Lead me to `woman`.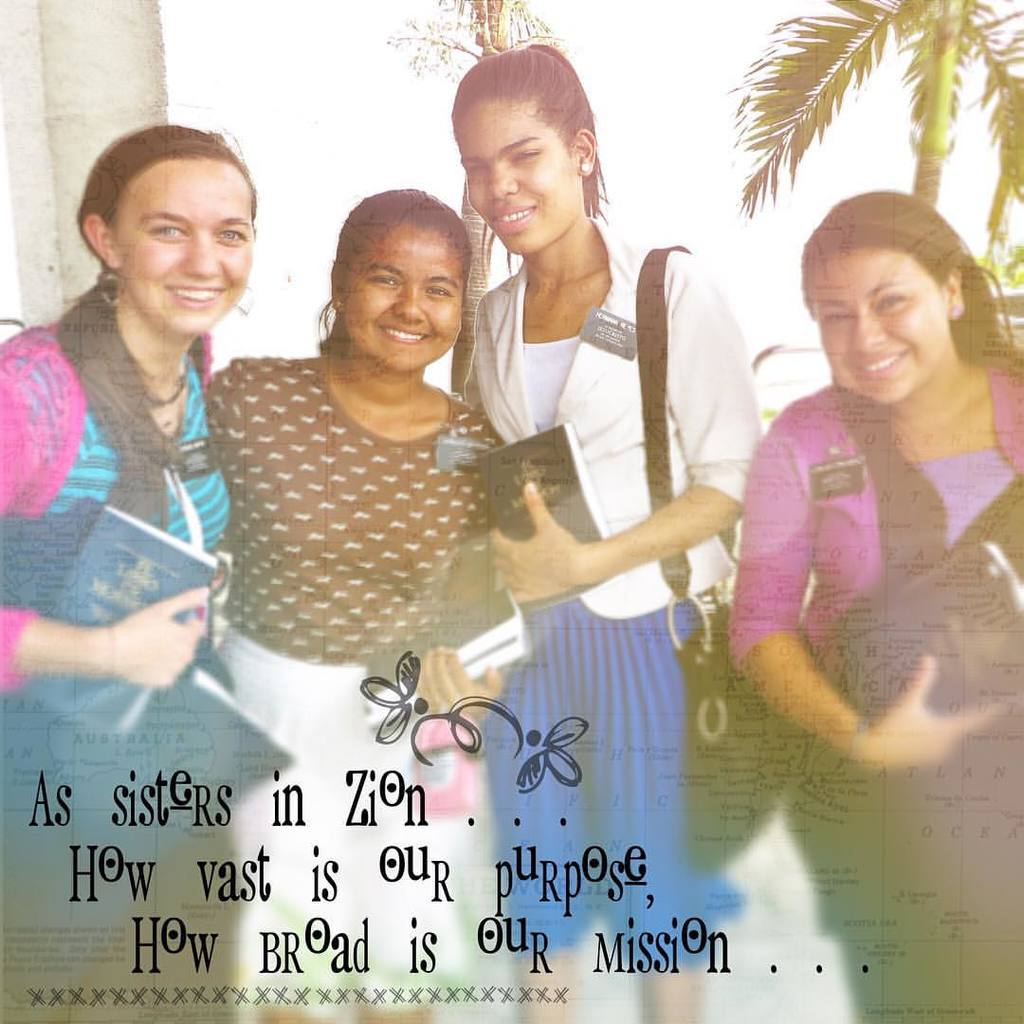
Lead to [734, 192, 1023, 1023].
